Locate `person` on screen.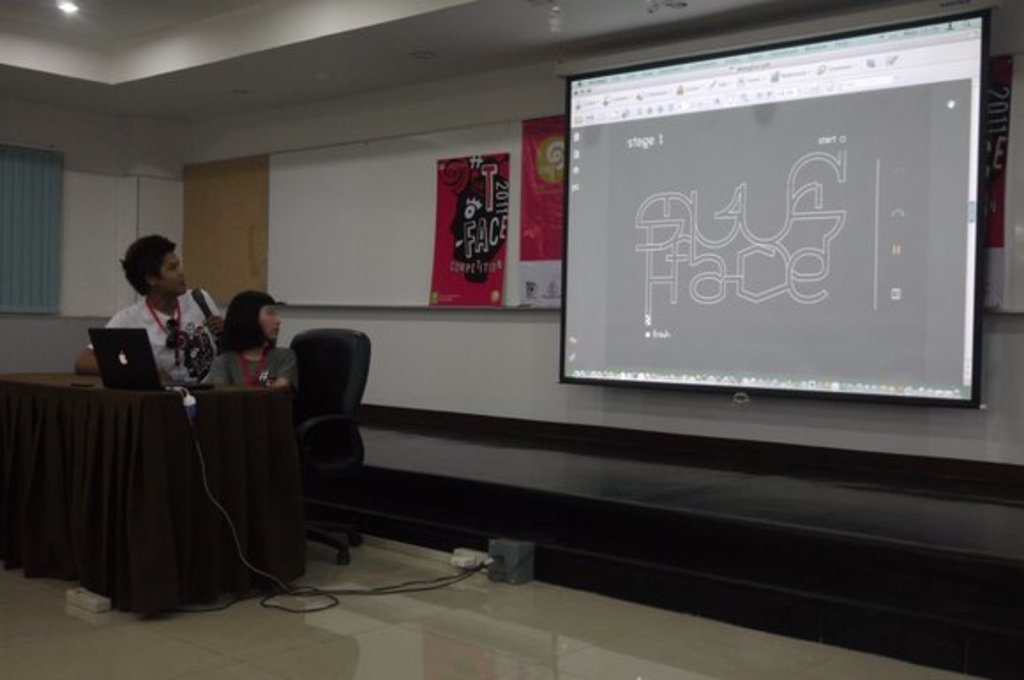
On screen at 208,284,300,399.
